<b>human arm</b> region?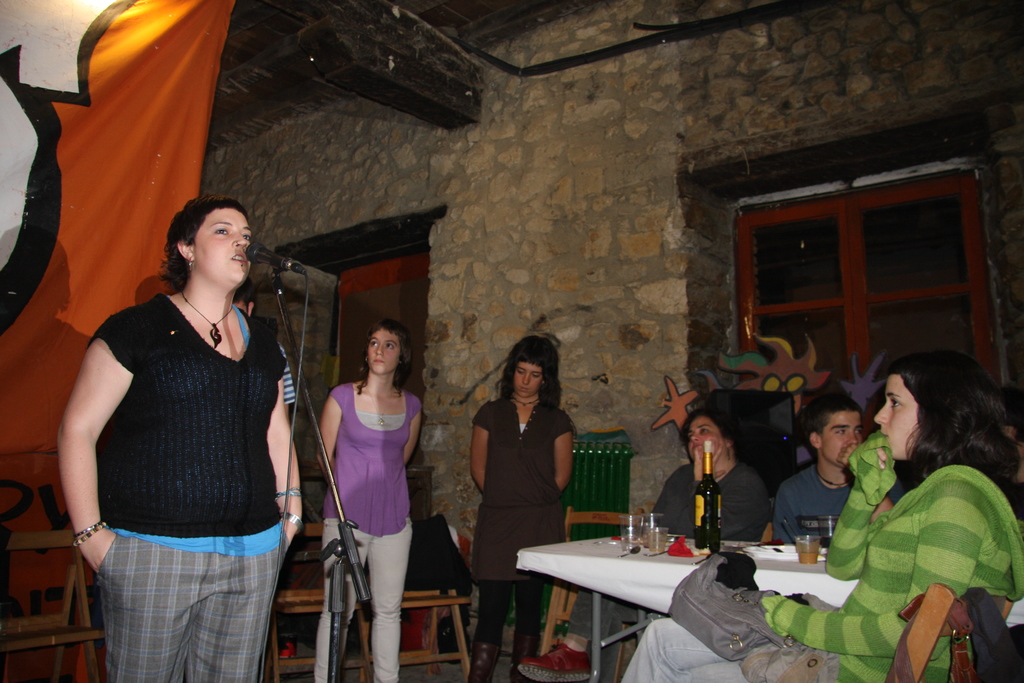
pyautogui.locateOnScreen(709, 479, 762, 534)
